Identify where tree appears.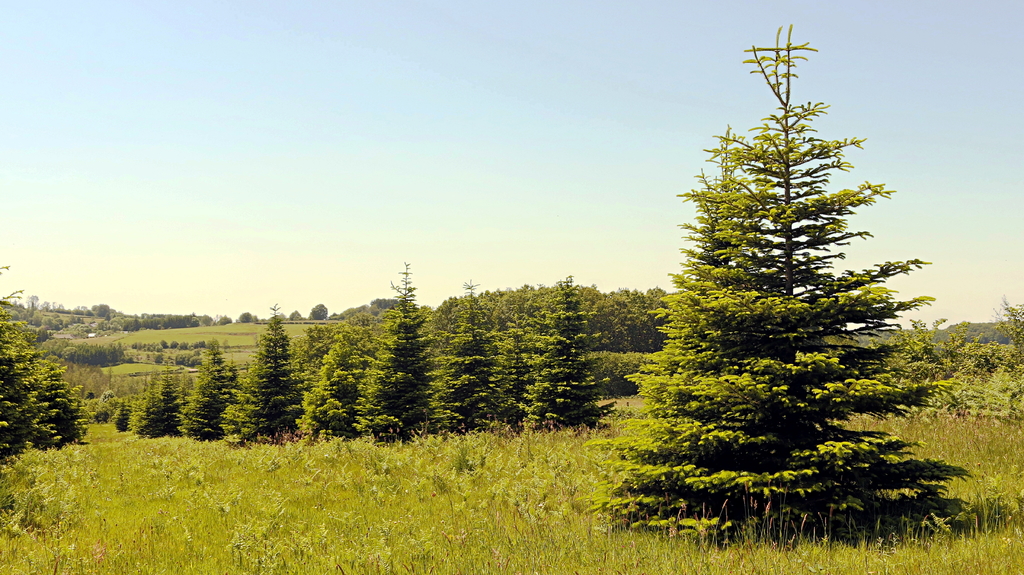
Appears at (left=520, top=265, right=621, bottom=435).
